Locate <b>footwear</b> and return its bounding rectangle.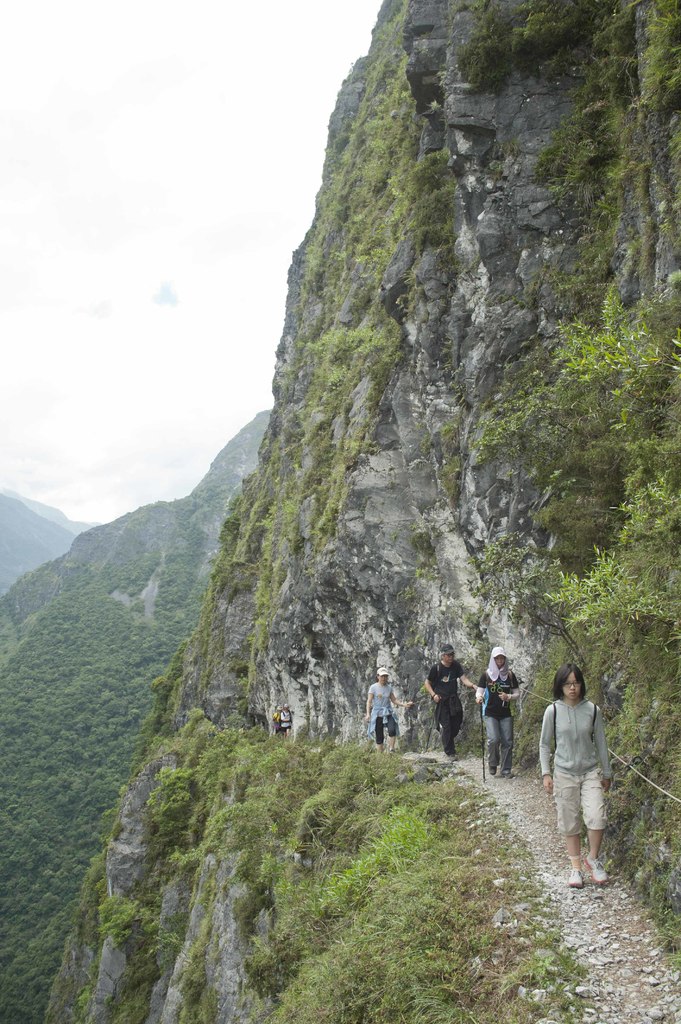
left=568, top=855, right=584, bottom=886.
